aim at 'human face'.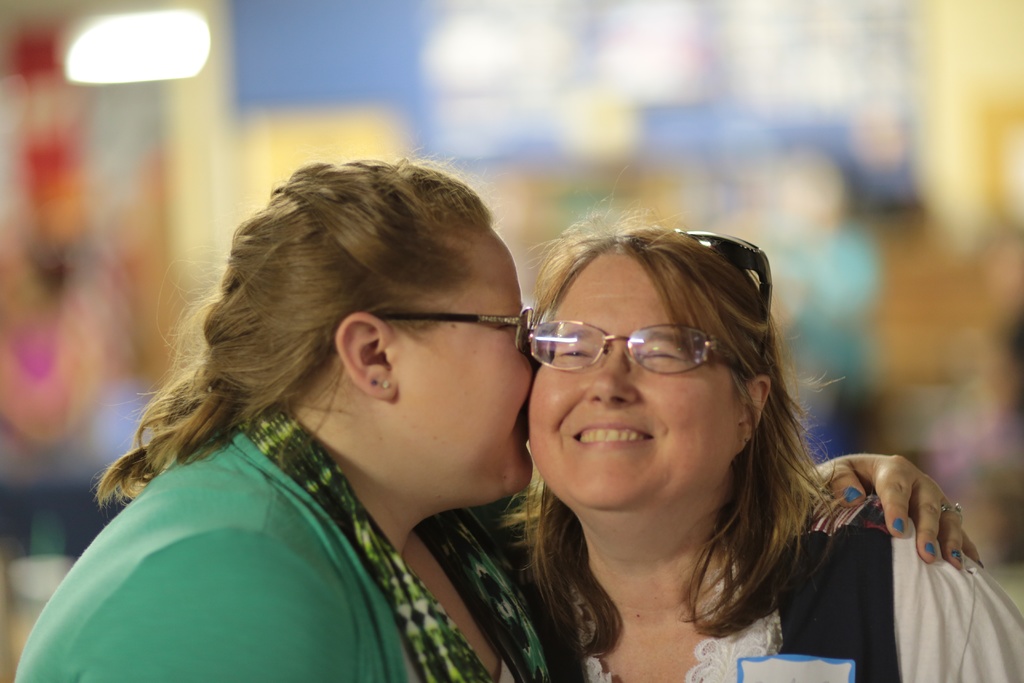
Aimed at (left=531, top=268, right=744, bottom=521).
